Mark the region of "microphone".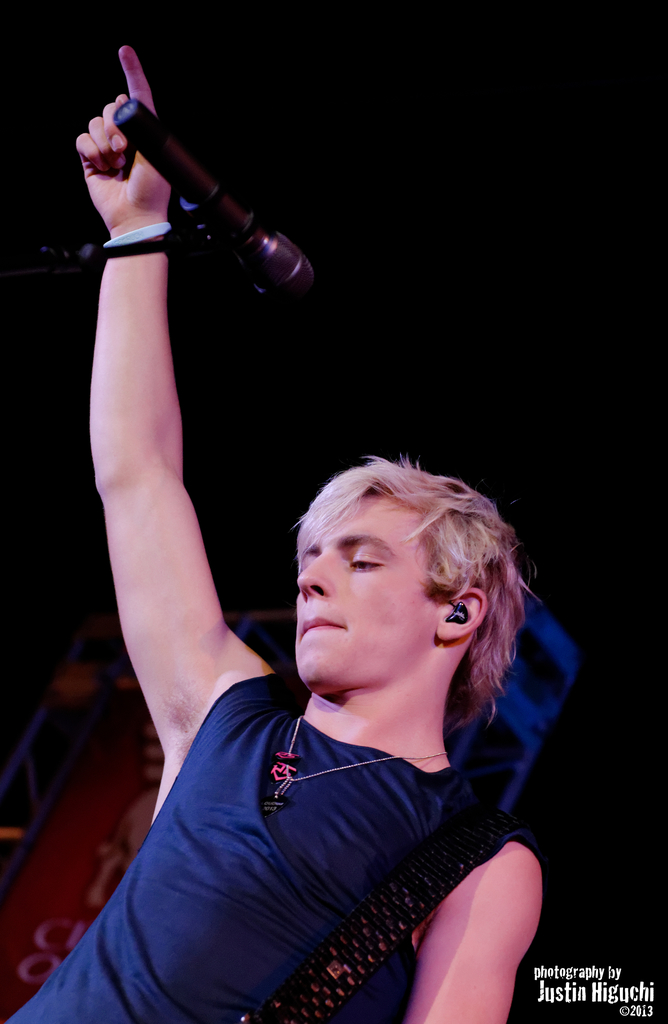
Region: box(108, 97, 321, 301).
